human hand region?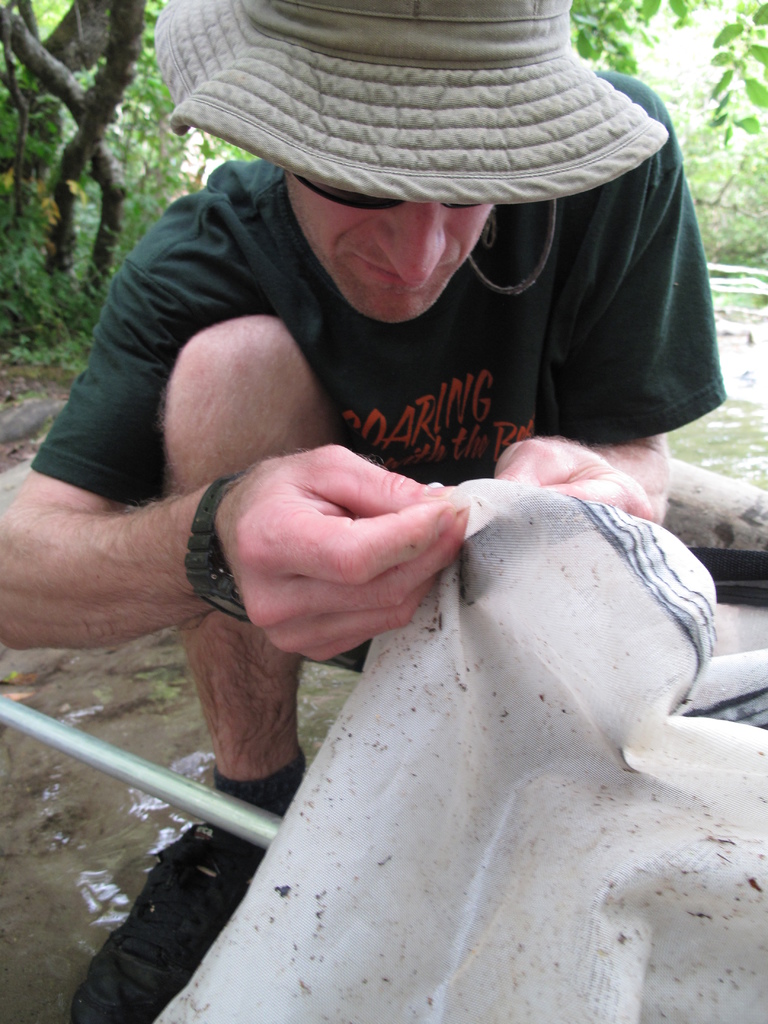
(492,431,669,521)
